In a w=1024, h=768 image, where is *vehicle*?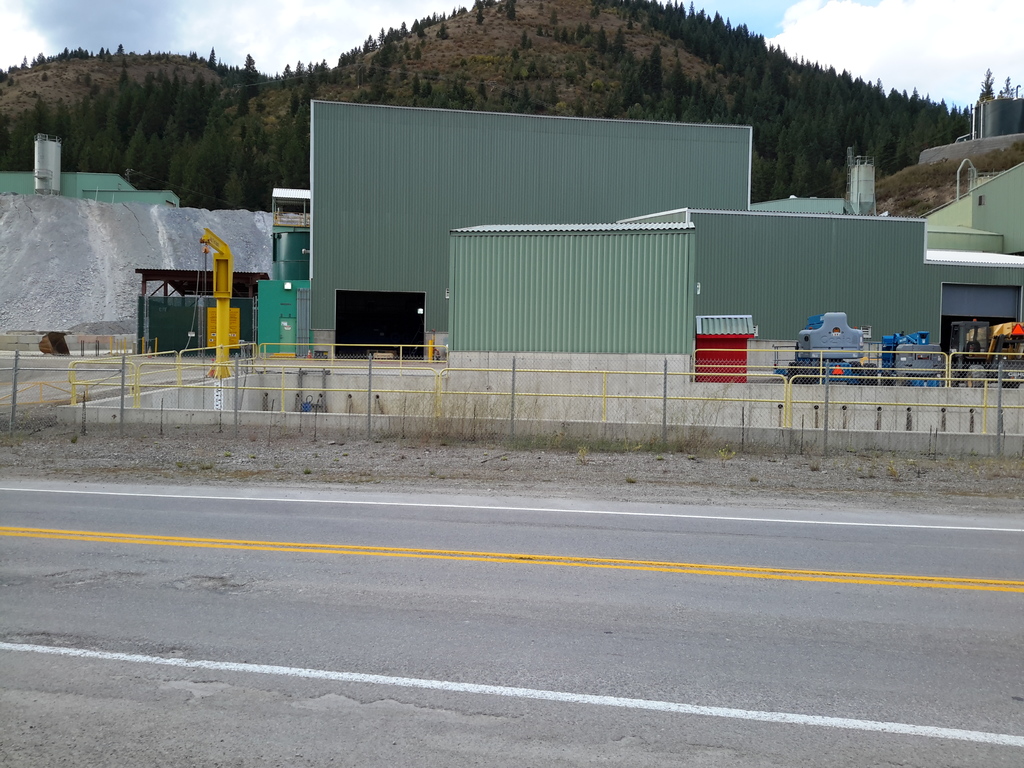
pyautogui.locateOnScreen(773, 310, 866, 390).
